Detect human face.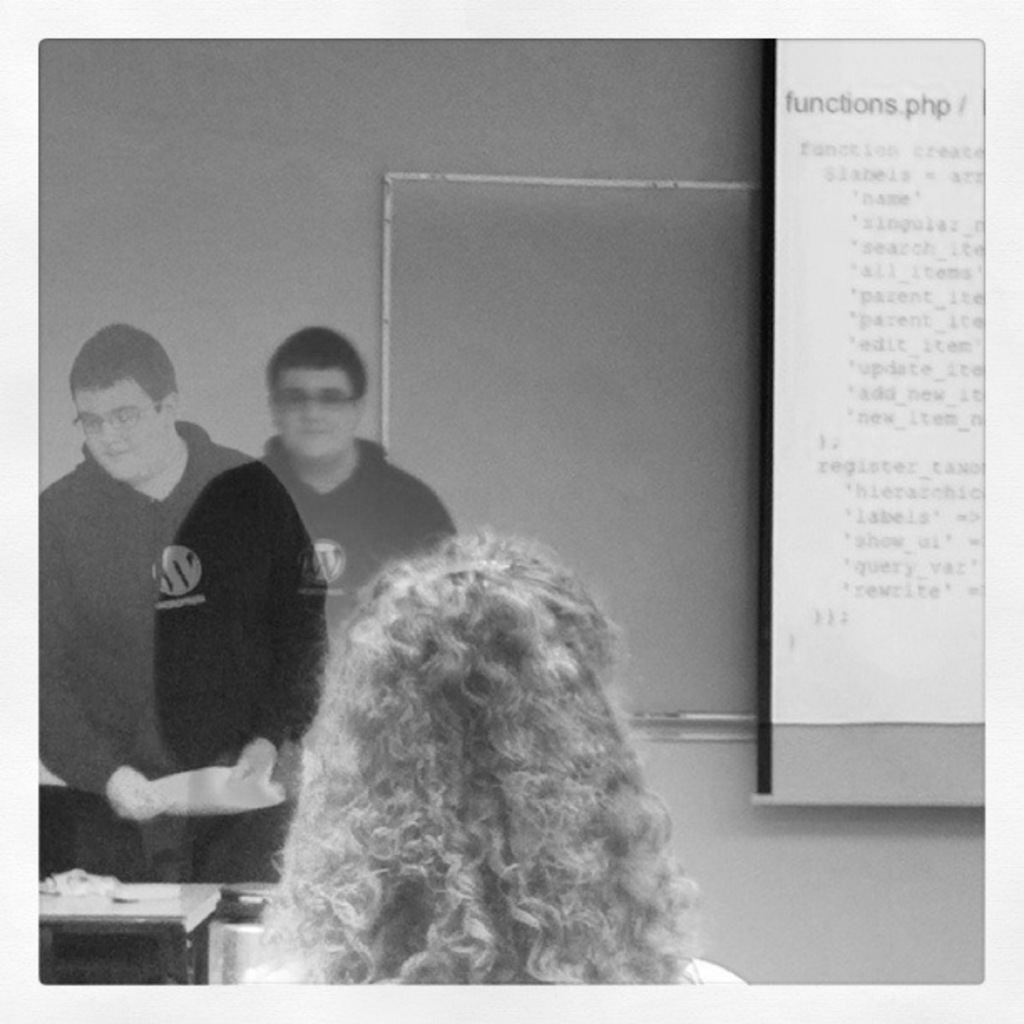
Detected at (x1=79, y1=370, x2=164, y2=482).
